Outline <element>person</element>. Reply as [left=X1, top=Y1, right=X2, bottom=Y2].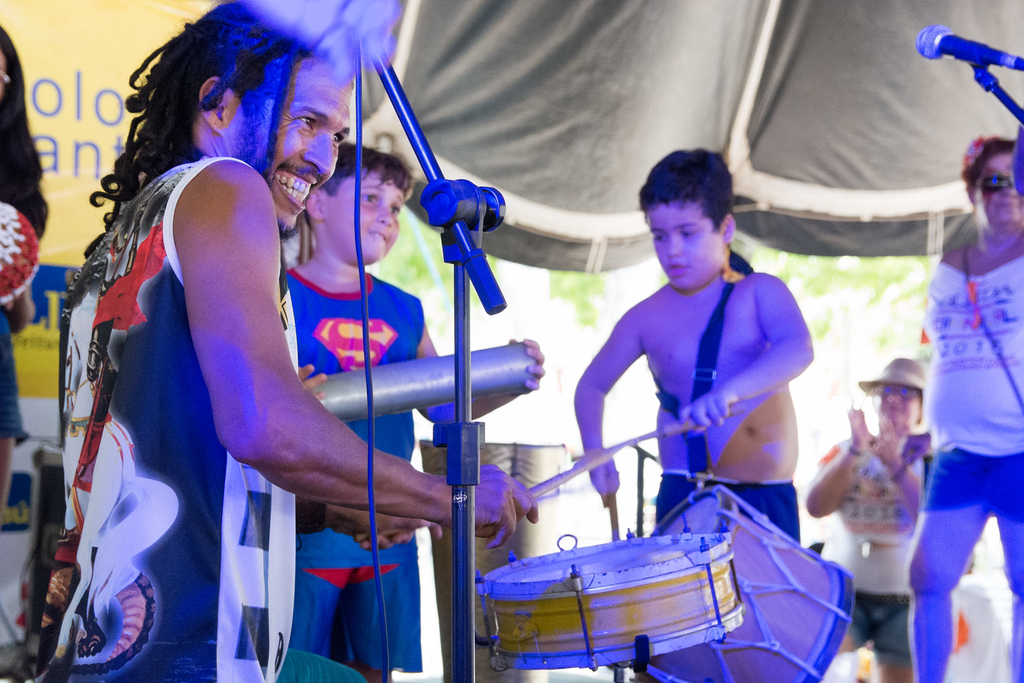
[left=575, top=145, right=819, bottom=548].
